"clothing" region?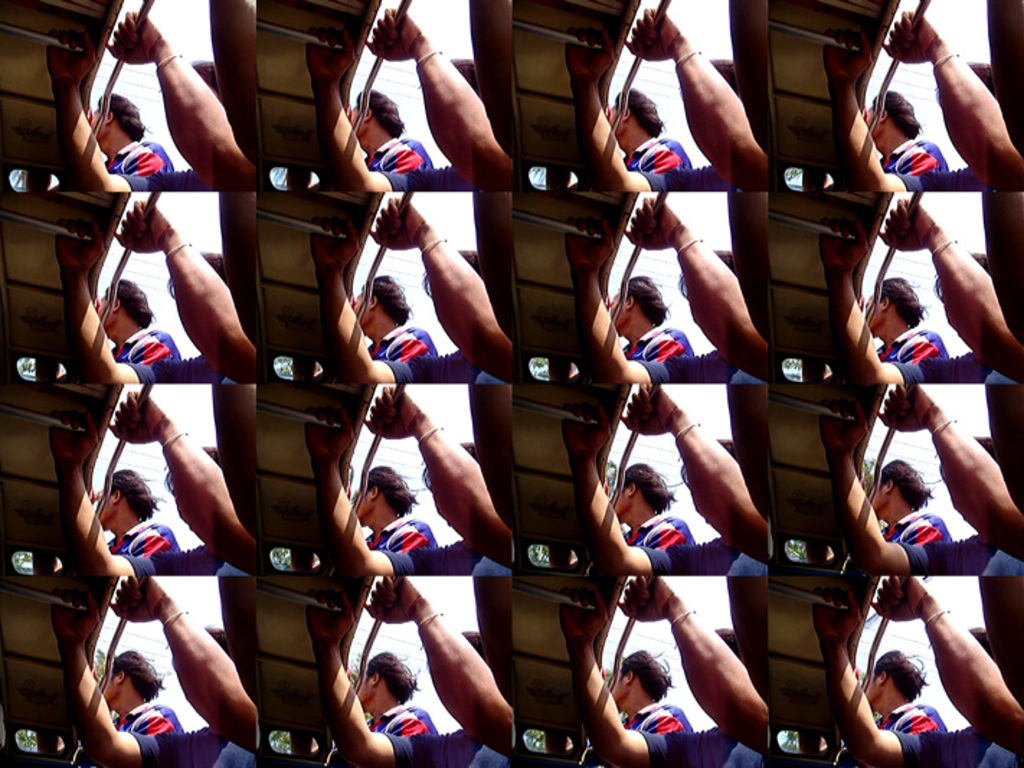
bbox(131, 722, 255, 765)
